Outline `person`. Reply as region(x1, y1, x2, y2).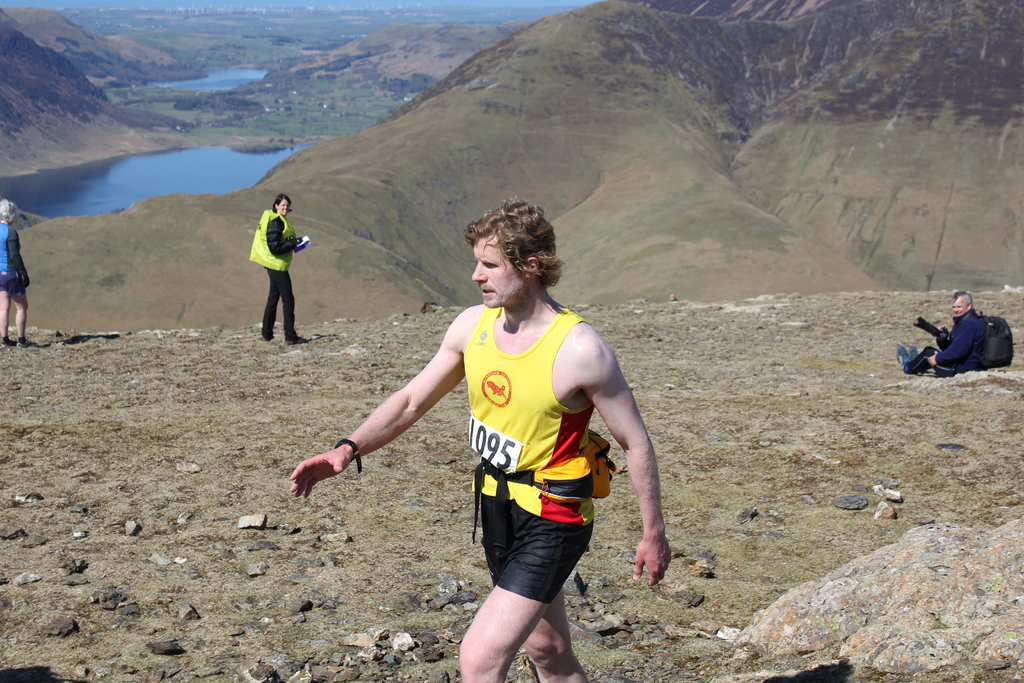
region(284, 195, 666, 682).
